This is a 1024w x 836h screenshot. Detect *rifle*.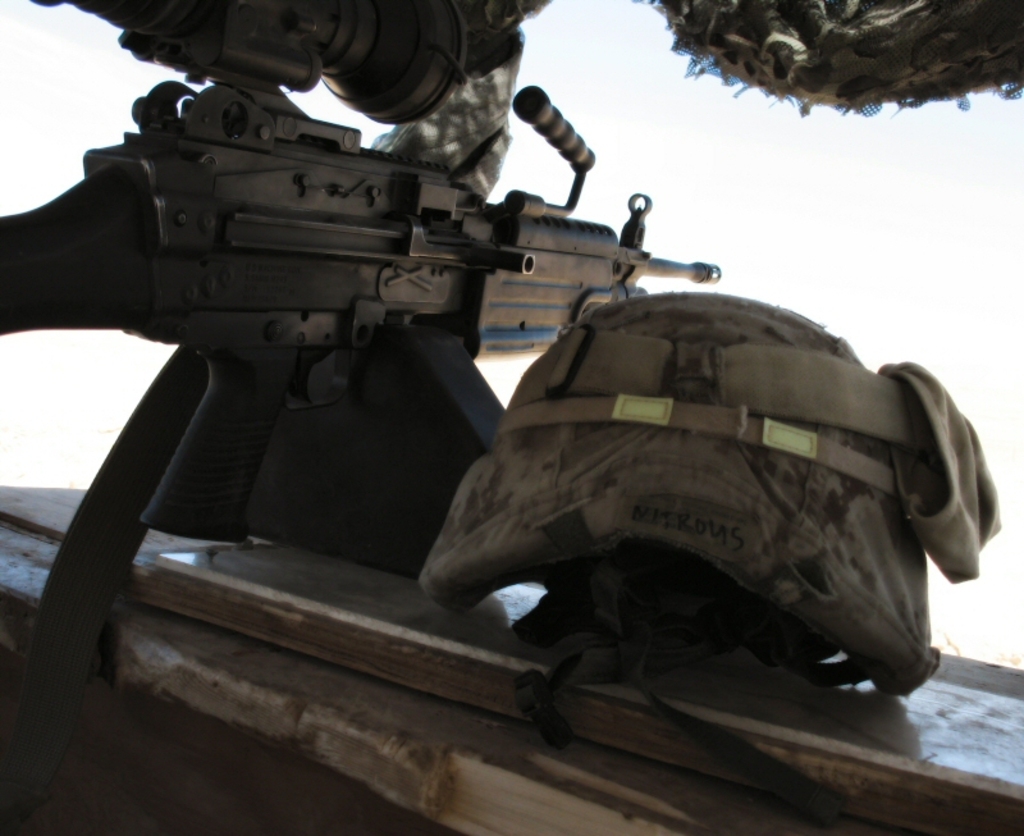
Rect(5, 54, 643, 604).
